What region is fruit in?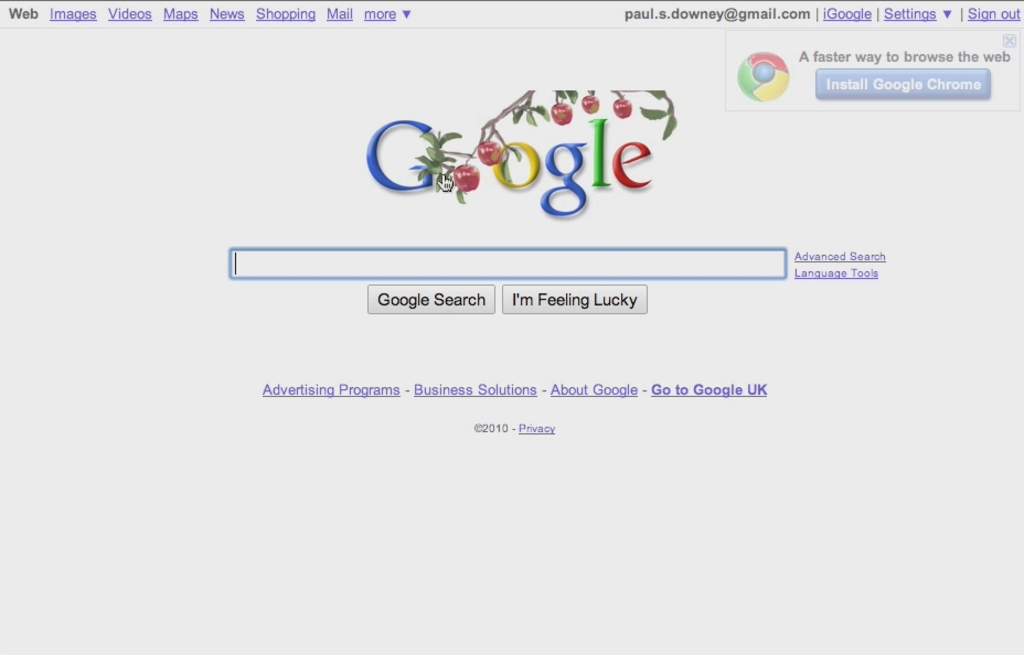
box(479, 139, 503, 165).
